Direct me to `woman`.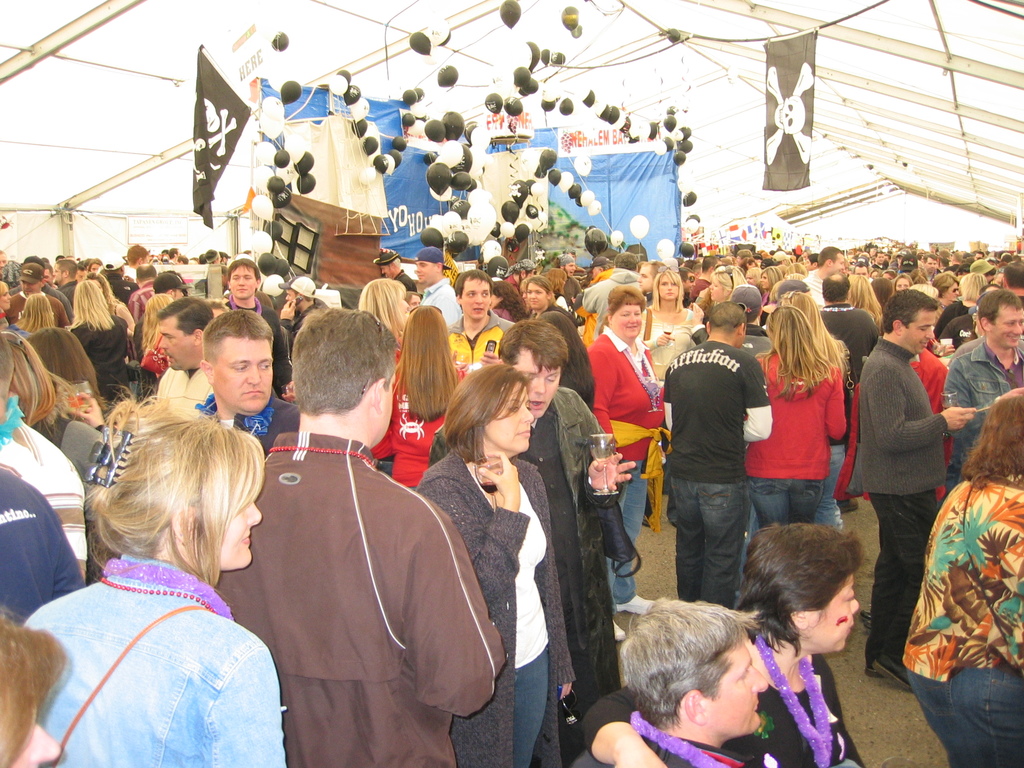
Direction: box=[361, 278, 406, 477].
